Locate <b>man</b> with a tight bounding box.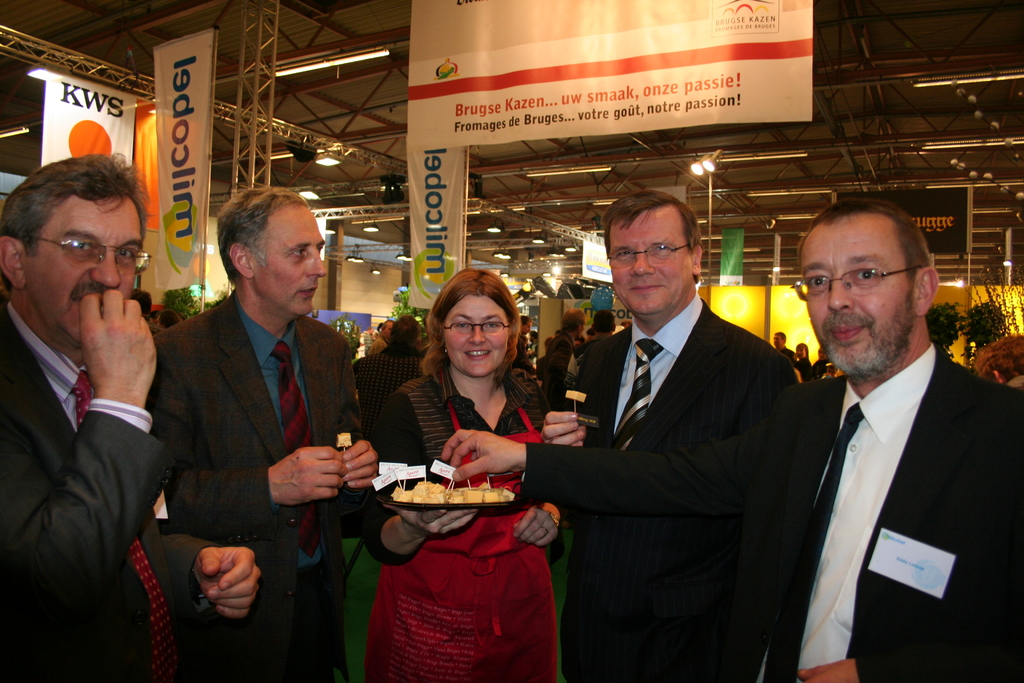
crop(365, 325, 372, 352).
